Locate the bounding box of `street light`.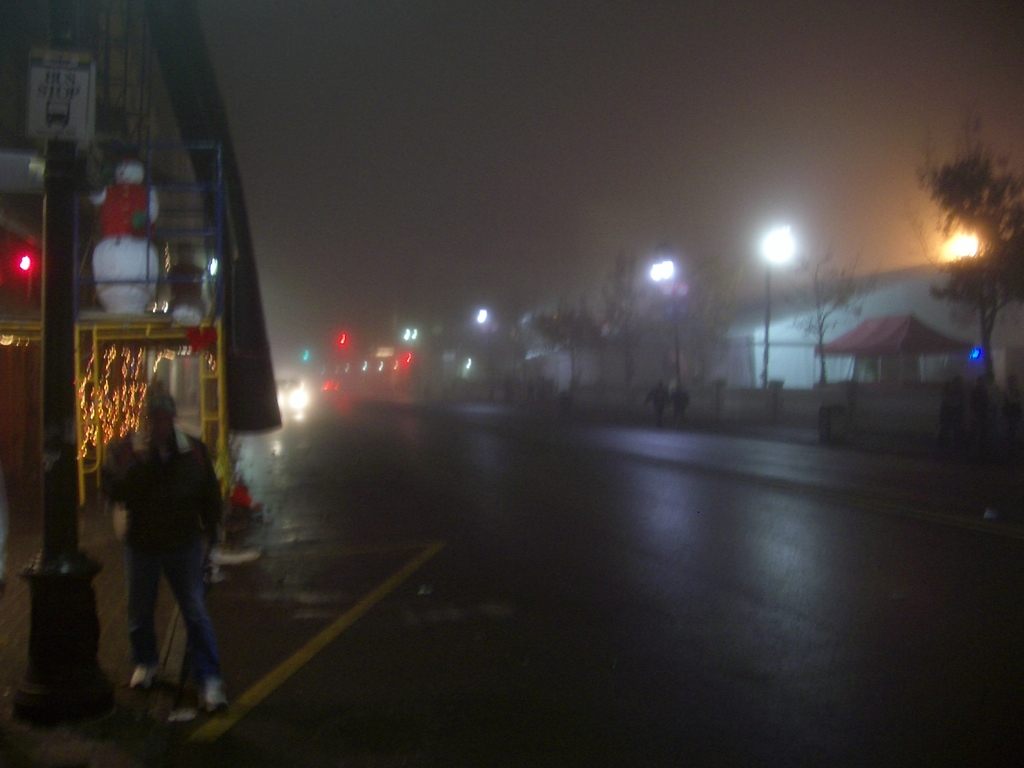
Bounding box: 649/257/686/403.
